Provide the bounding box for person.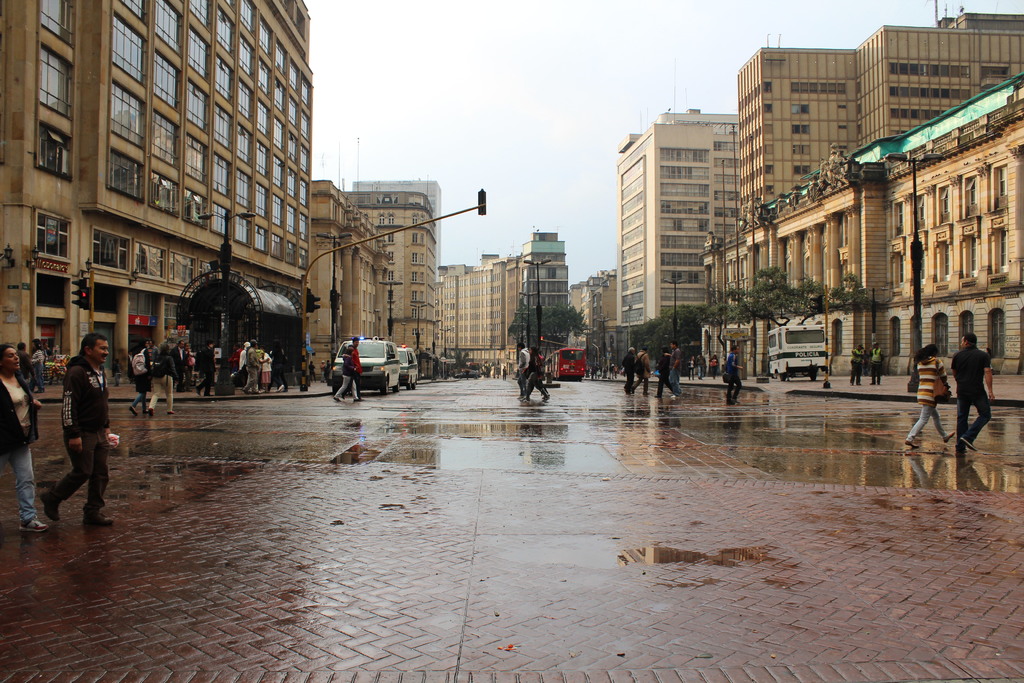
(323,358,333,388).
